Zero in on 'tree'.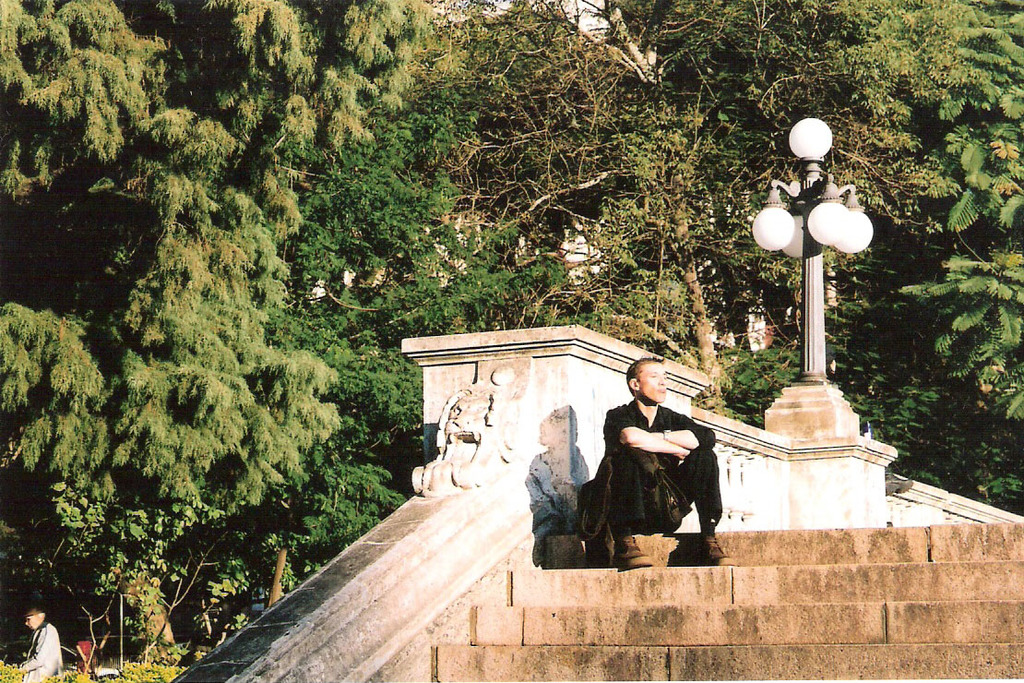
Zeroed in: region(387, 0, 735, 410).
